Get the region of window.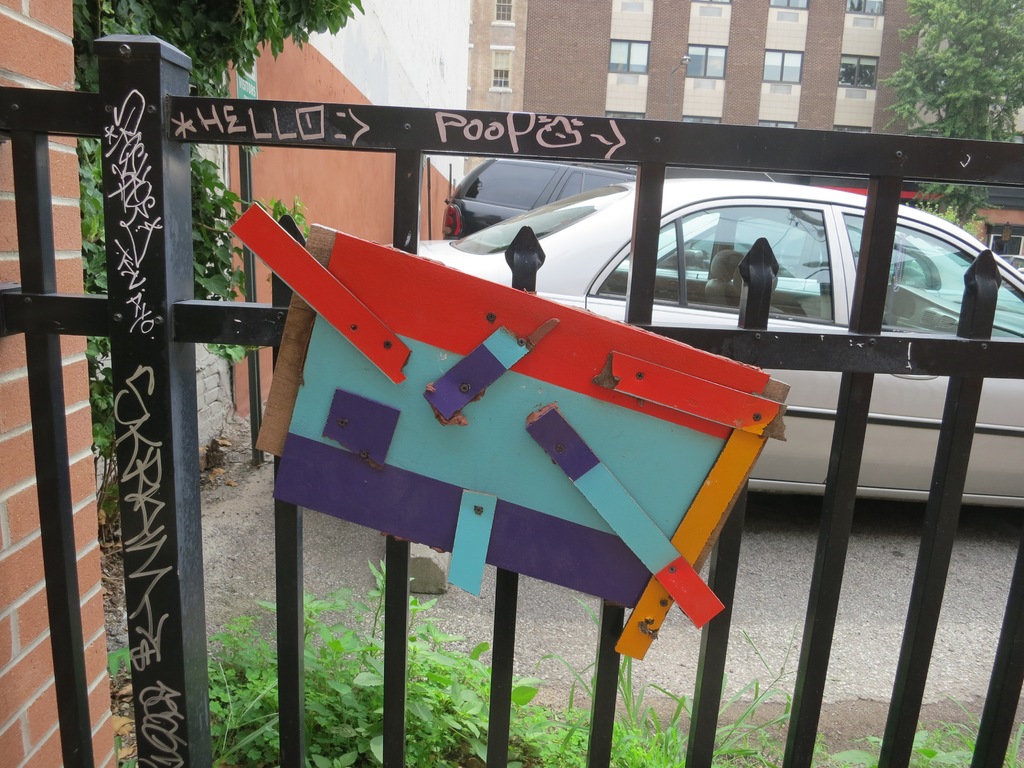
pyautogui.locateOnScreen(598, 110, 646, 122).
